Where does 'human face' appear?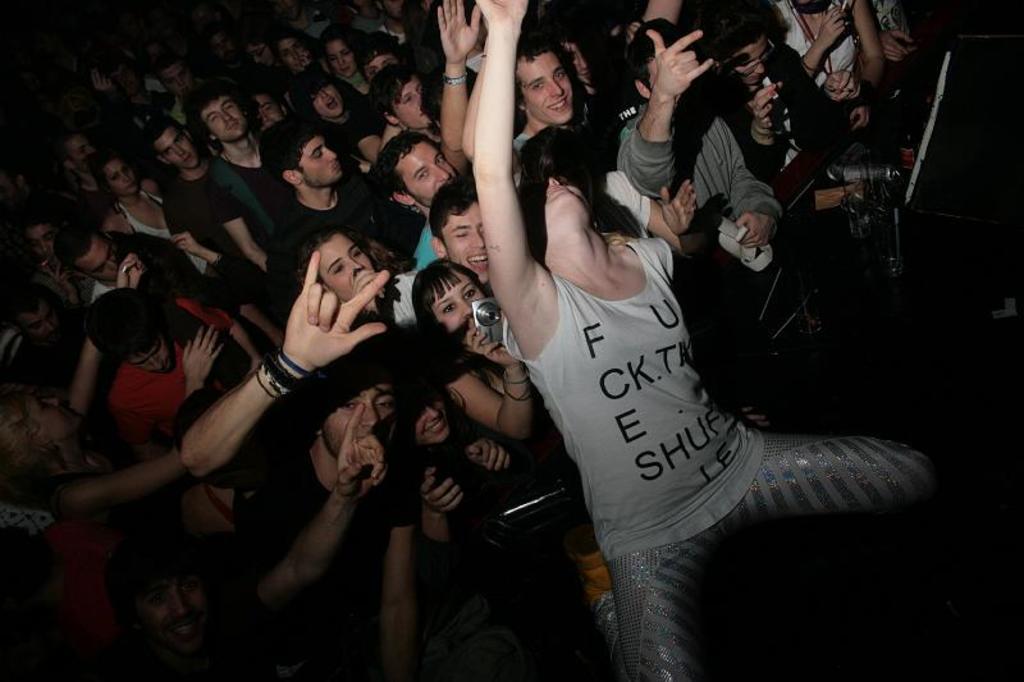
Appears at left=102, top=154, right=138, bottom=193.
